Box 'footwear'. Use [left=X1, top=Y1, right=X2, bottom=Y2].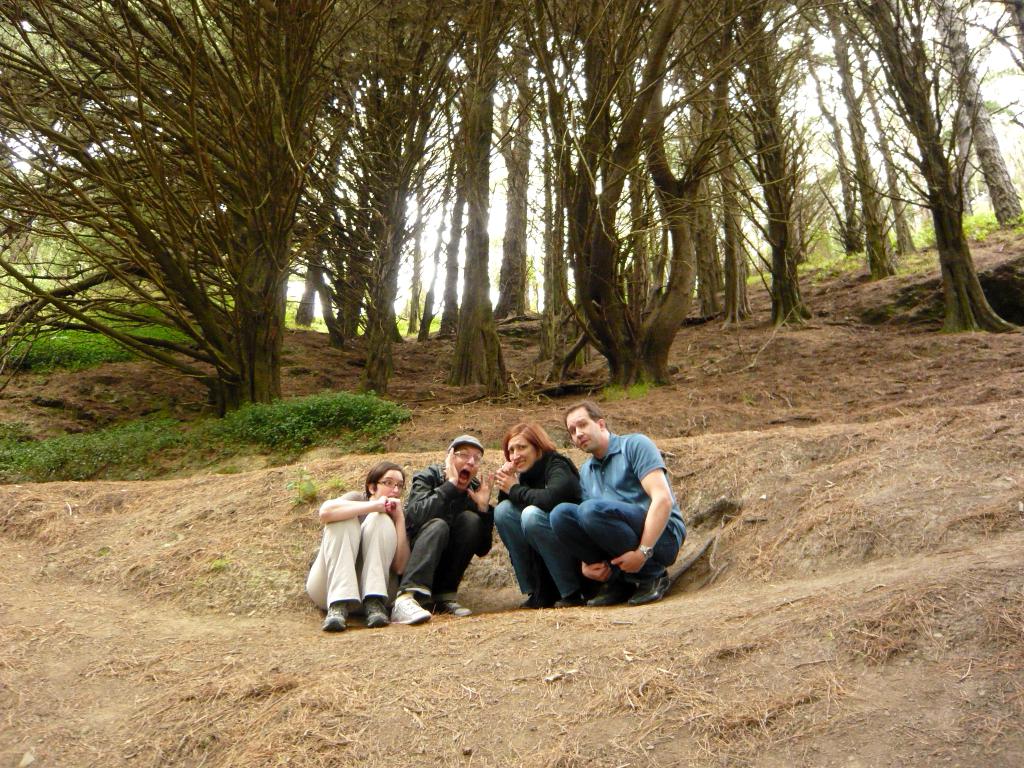
[left=392, top=590, right=433, bottom=623].
